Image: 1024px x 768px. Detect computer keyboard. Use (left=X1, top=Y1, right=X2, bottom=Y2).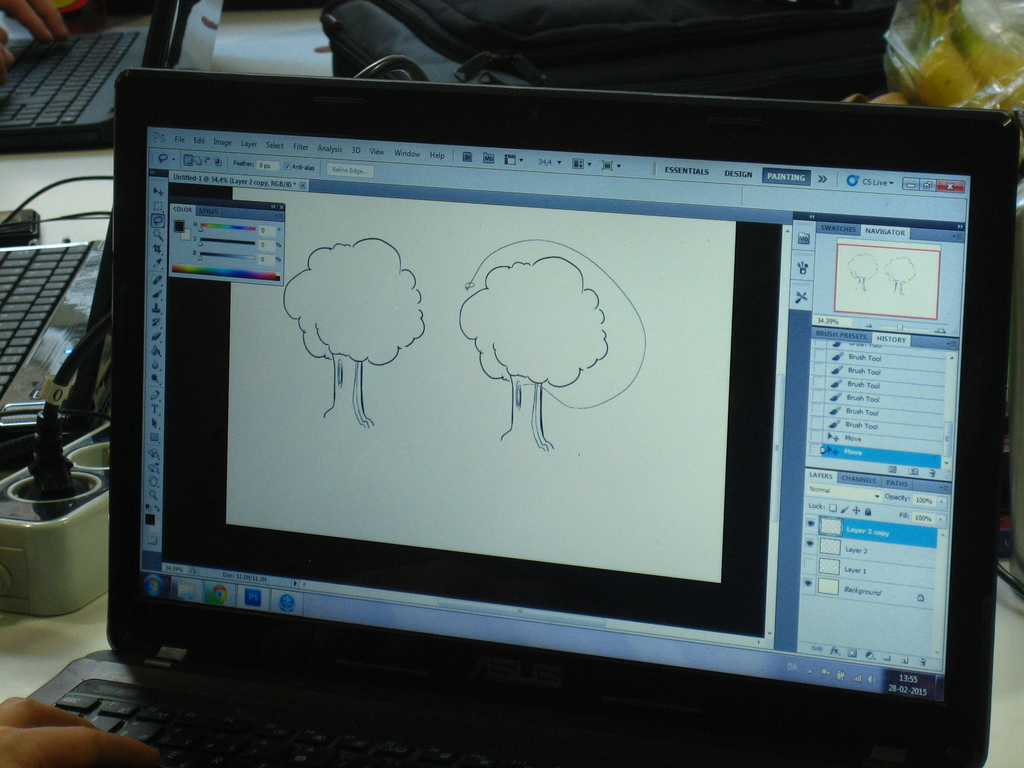
(left=0, top=31, right=138, bottom=125).
